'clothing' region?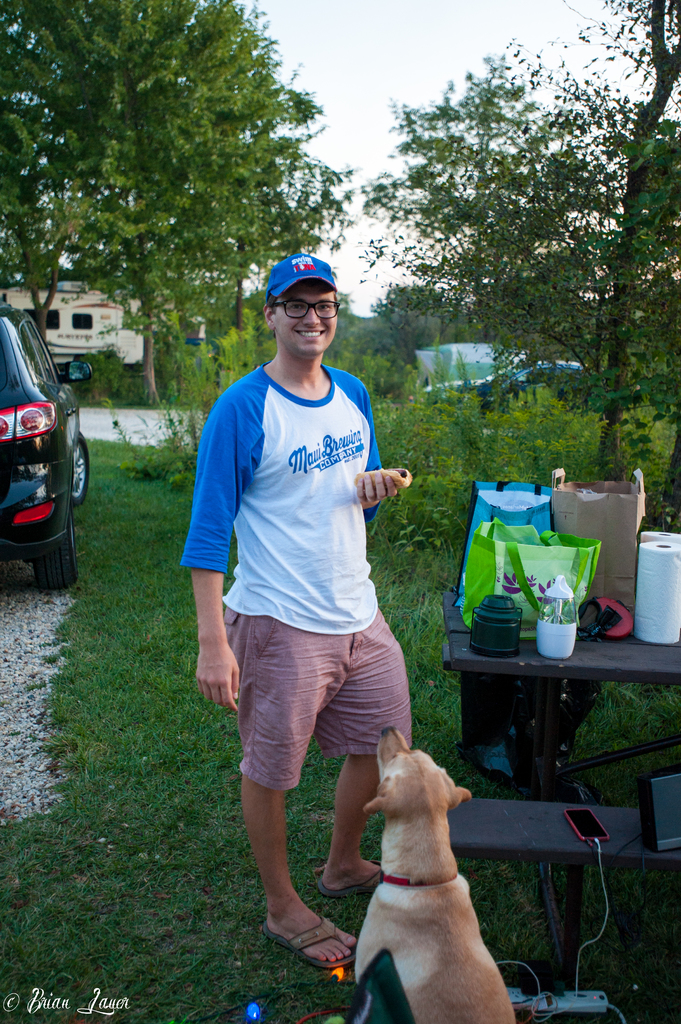
box(197, 303, 415, 826)
